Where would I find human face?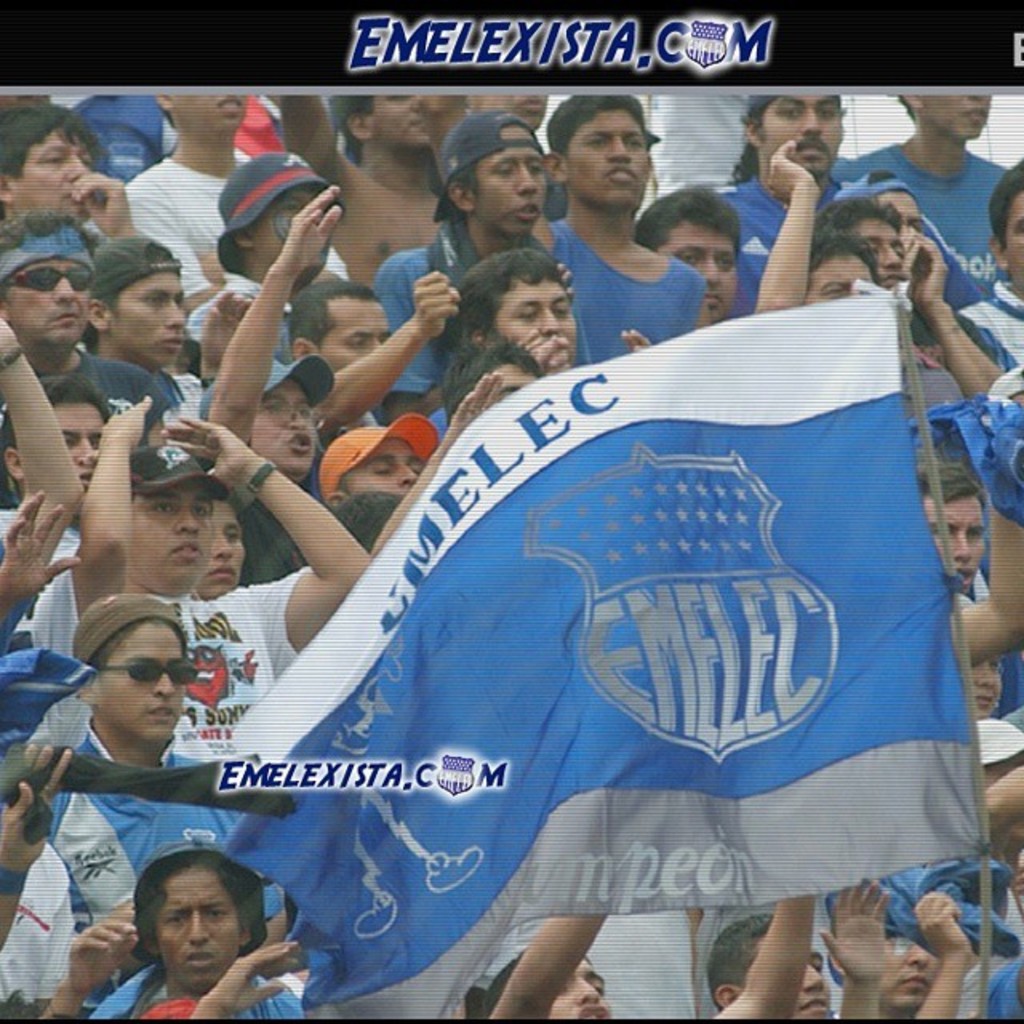
At (x1=254, y1=186, x2=333, y2=277).
